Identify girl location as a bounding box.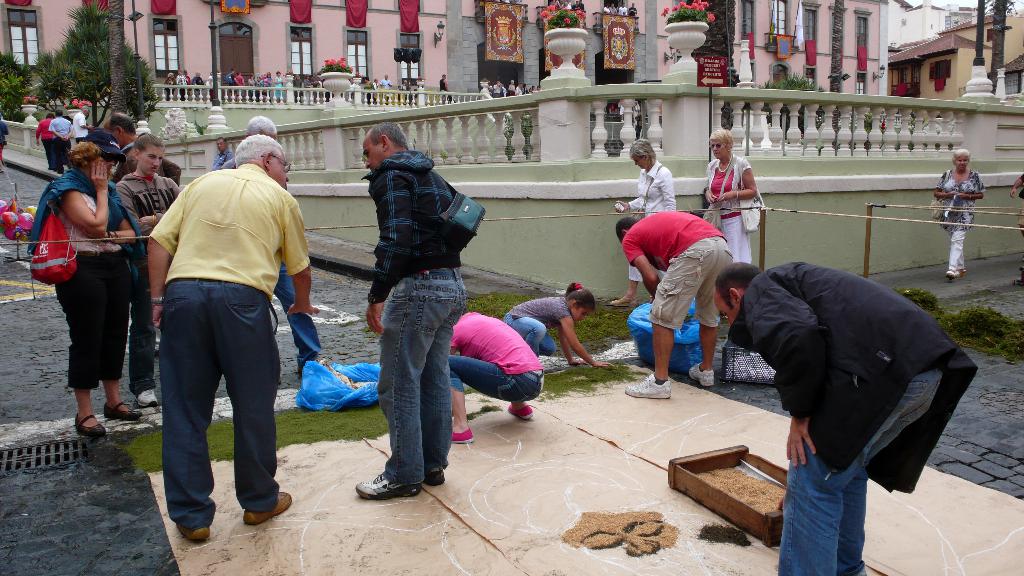
pyautogui.locateOnScreen(503, 281, 611, 368).
